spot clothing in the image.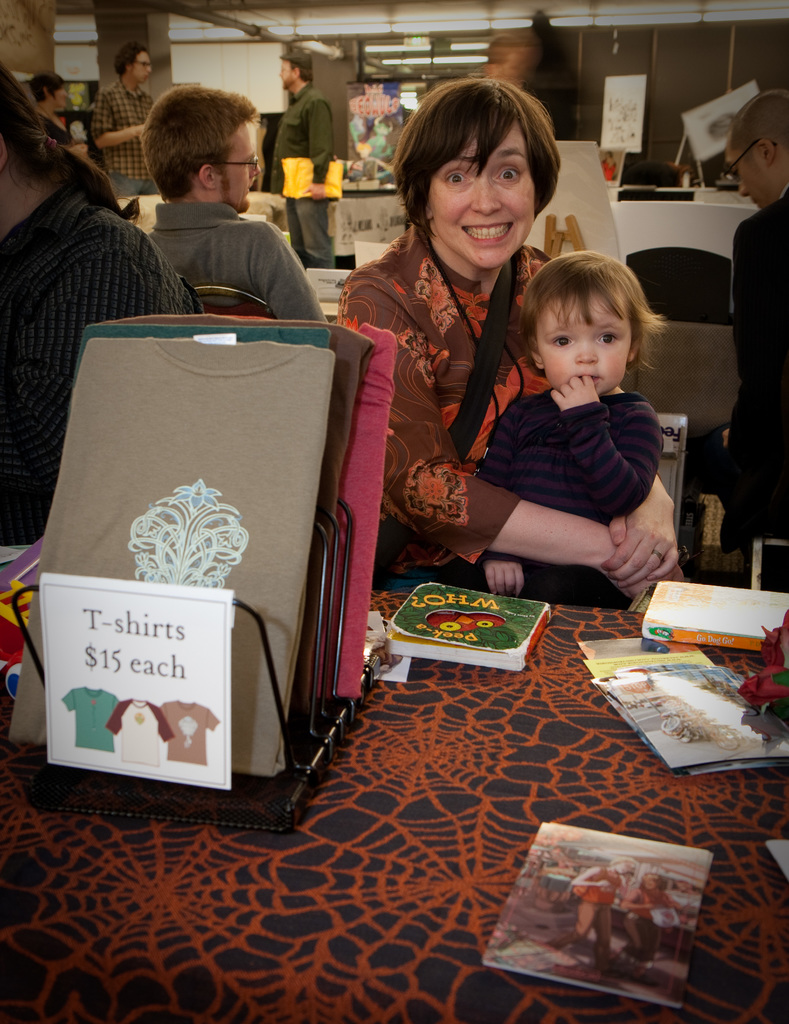
clothing found at BBox(326, 218, 555, 593).
